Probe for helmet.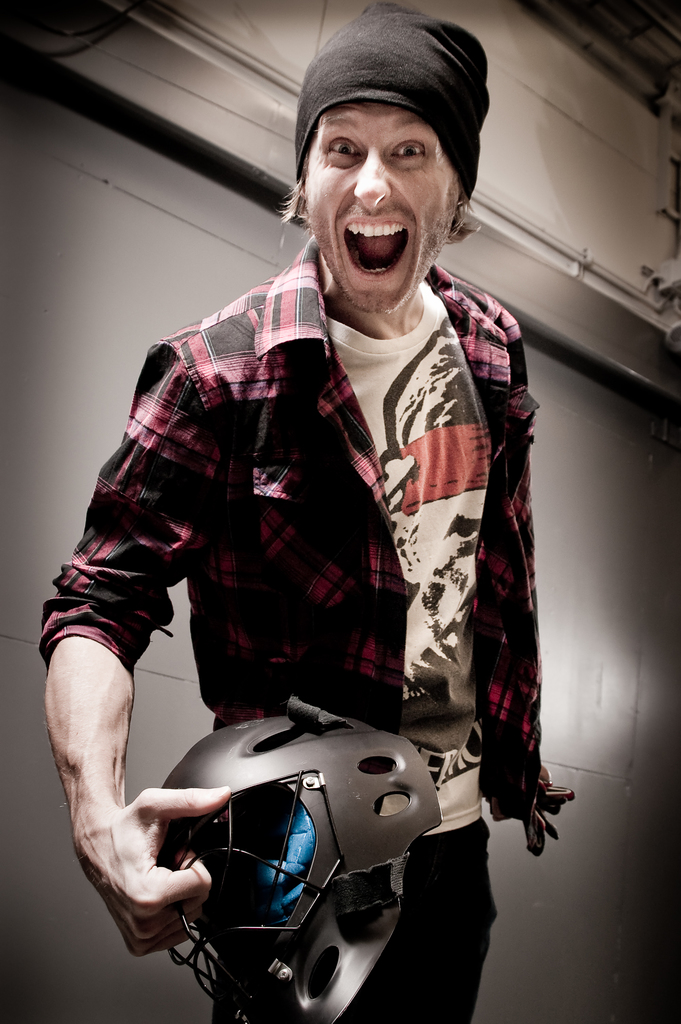
Probe result: box=[143, 744, 444, 1013].
